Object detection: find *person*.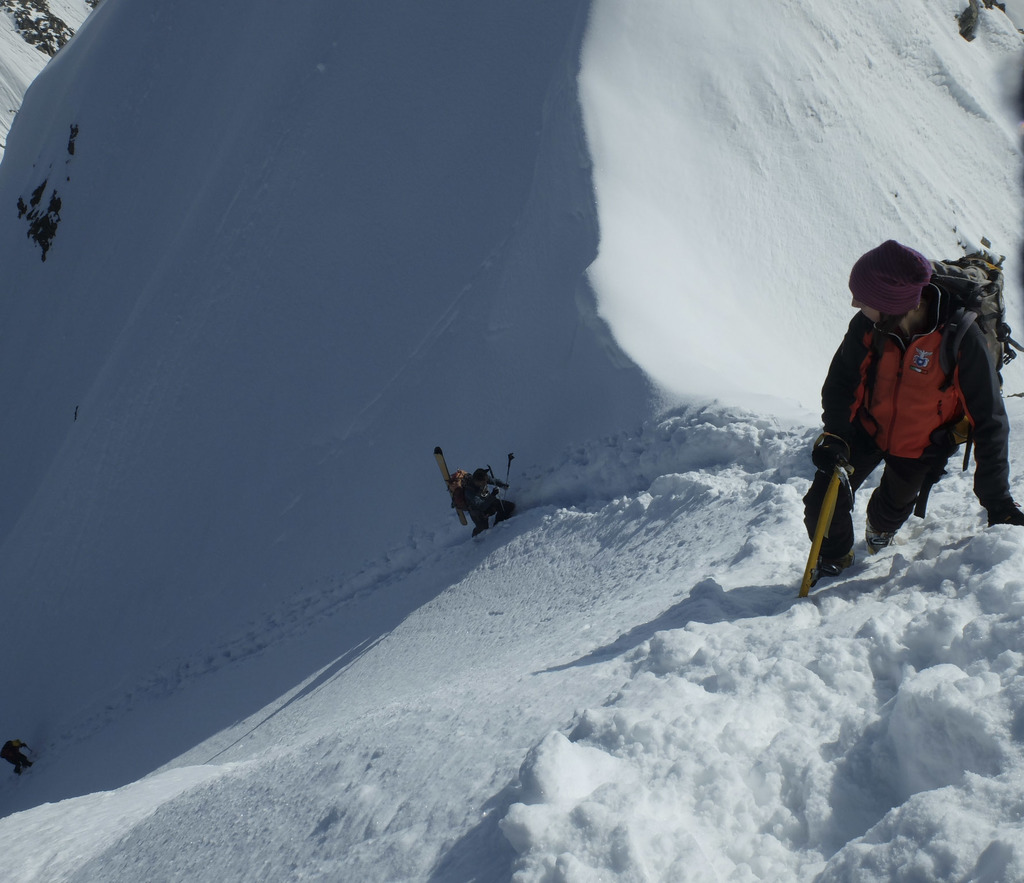
795, 231, 1021, 583.
